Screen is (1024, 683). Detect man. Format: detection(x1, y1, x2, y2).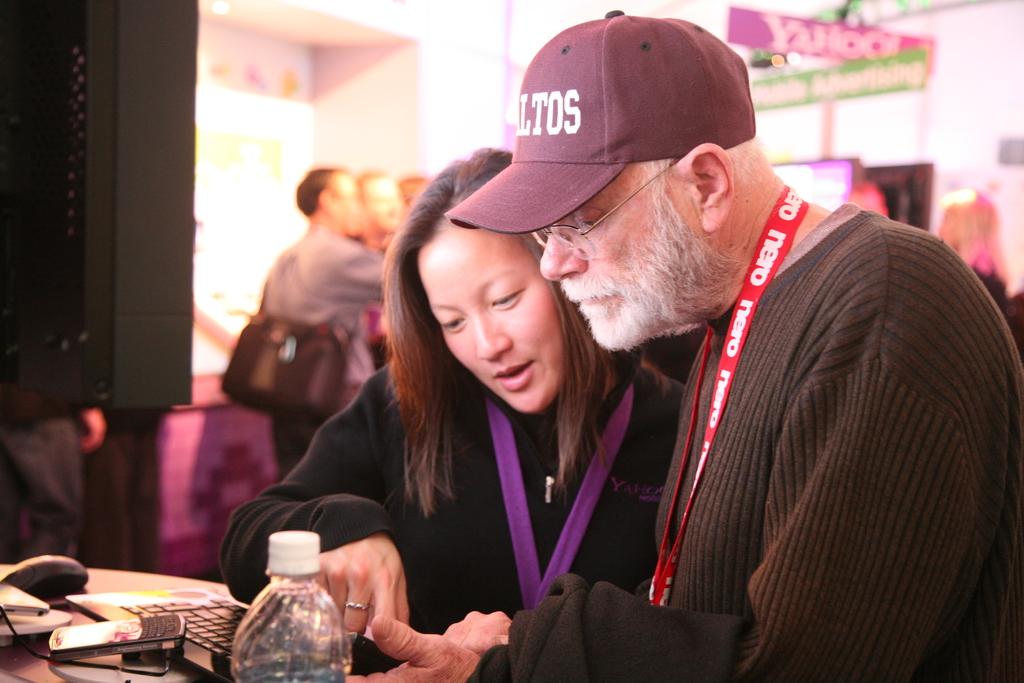
detection(454, 24, 997, 679).
